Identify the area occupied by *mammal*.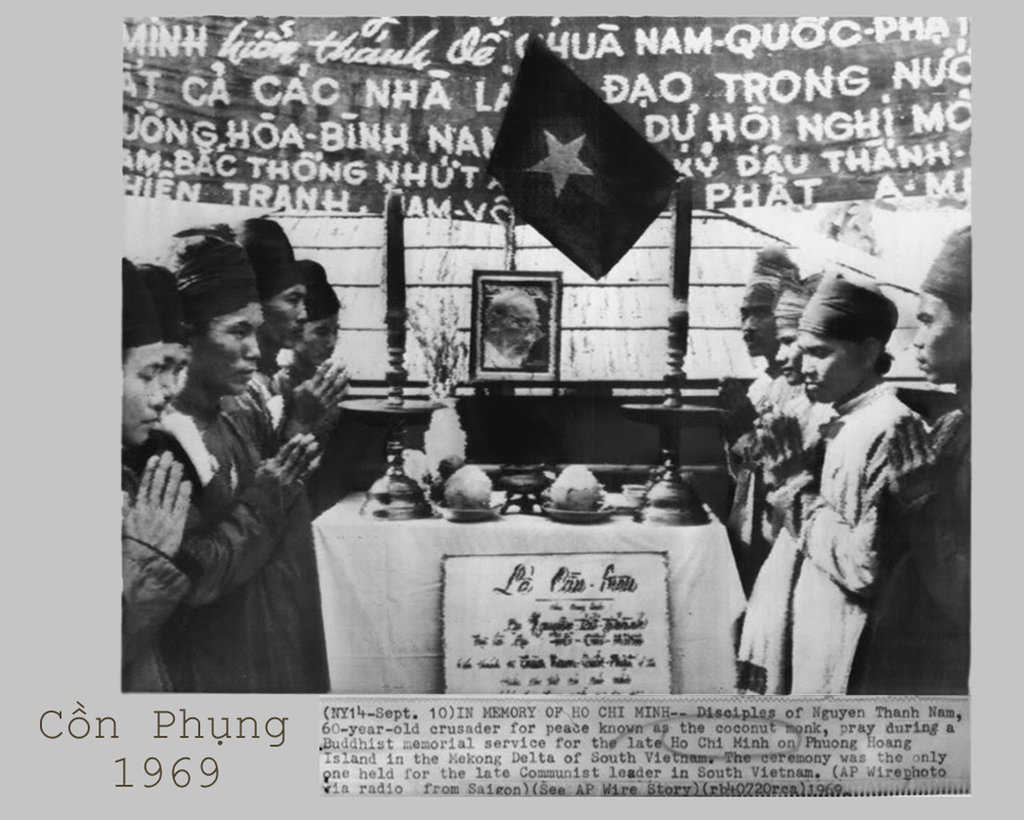
Area: bbox(724, 245, 801, 611).
